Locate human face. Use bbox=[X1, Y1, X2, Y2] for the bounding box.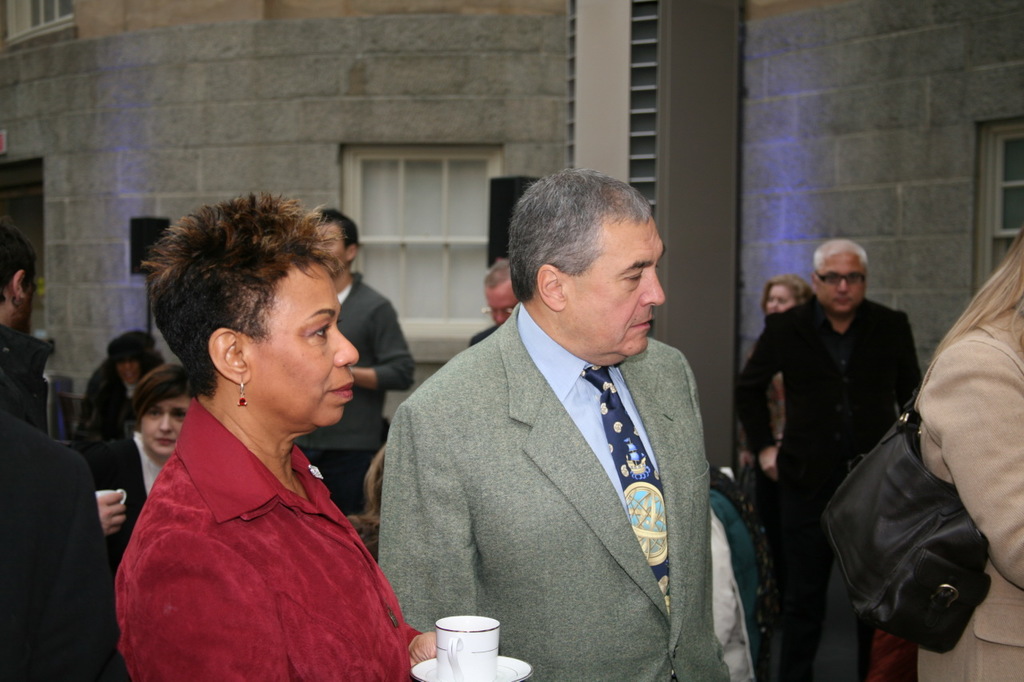
bbox=[484, 281, 517, 325].
